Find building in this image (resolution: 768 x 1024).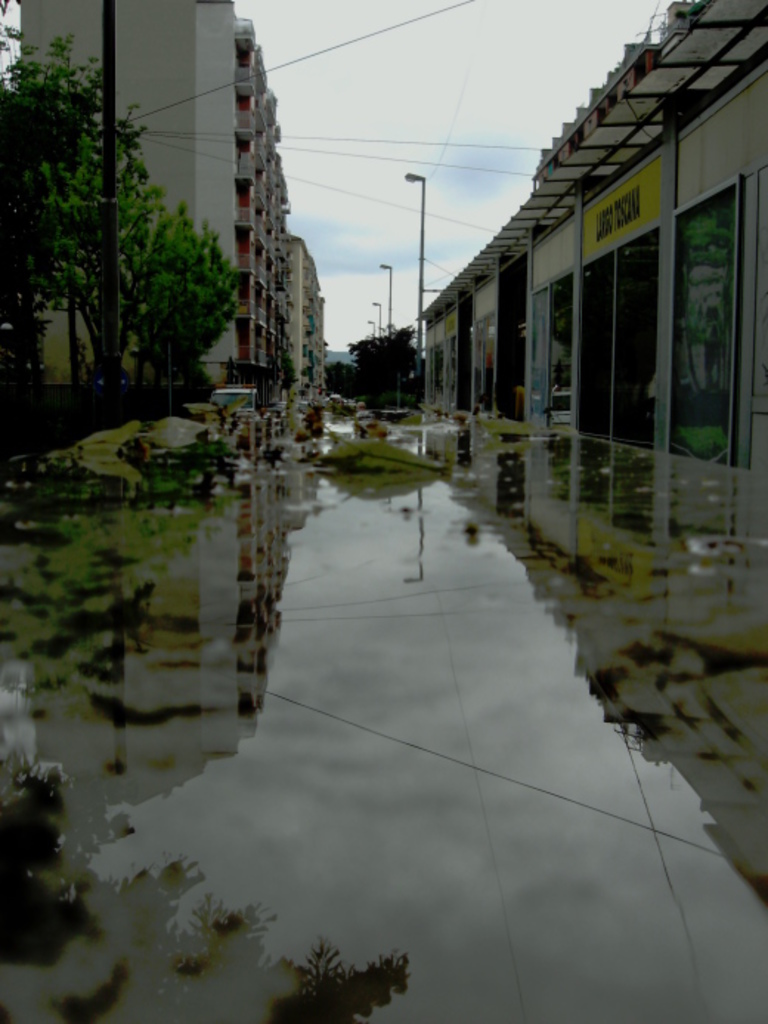
bbox=[0, 0, 244, 400].
